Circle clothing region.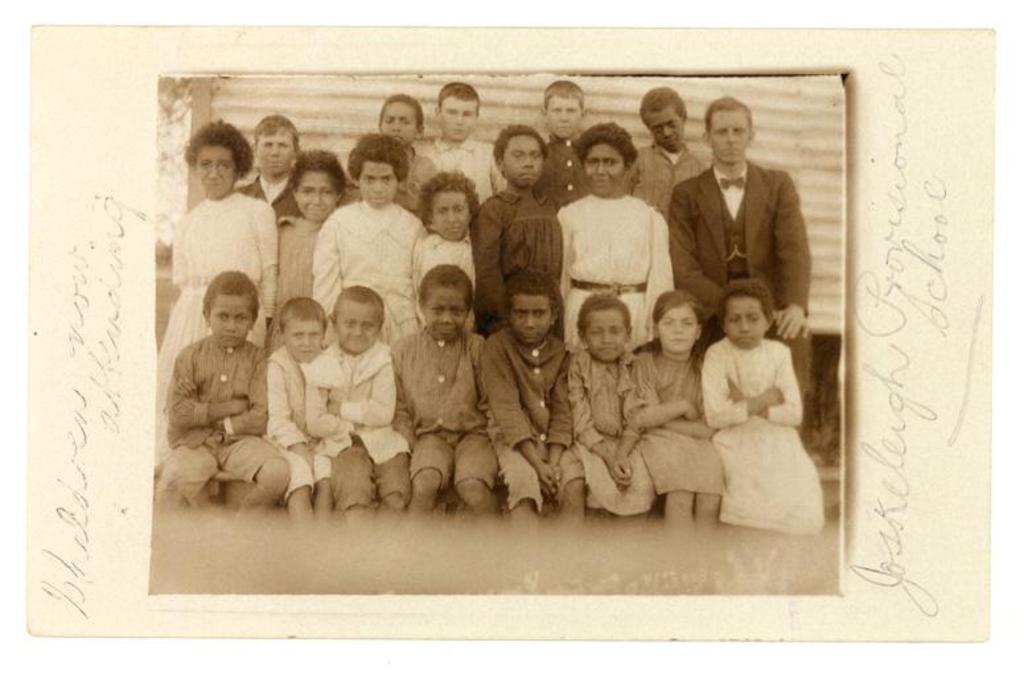
Region: x1=164, y1=188, x2=276, y2=361.
